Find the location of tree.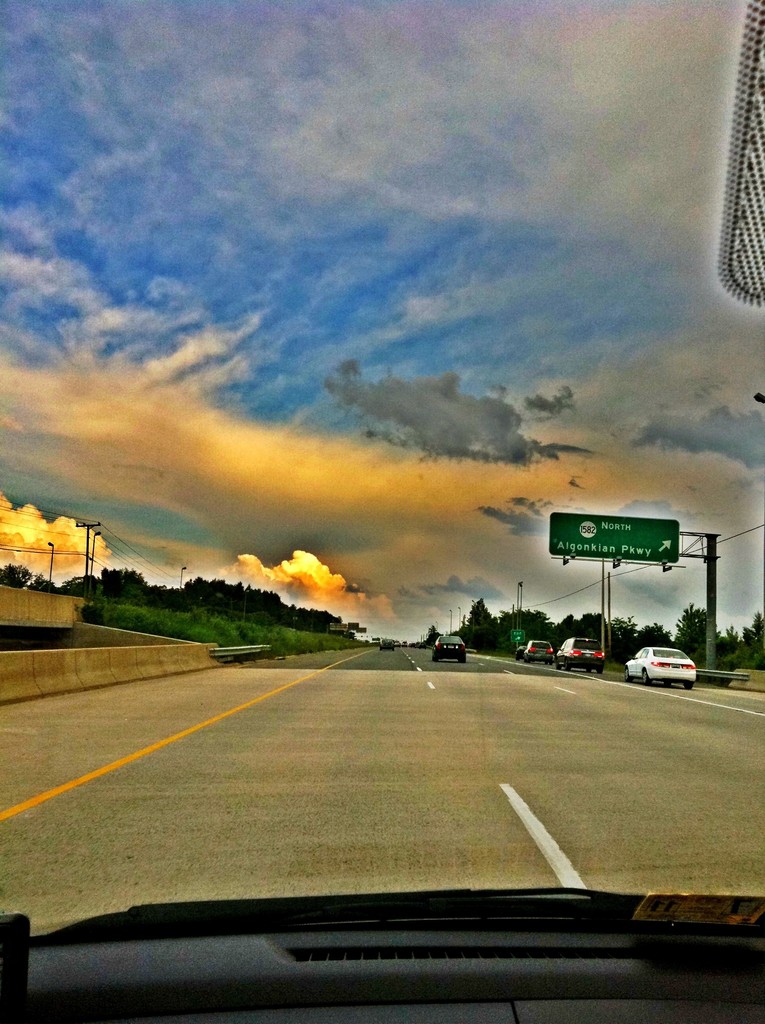
Location: crop(672, 602, 707, 661).
